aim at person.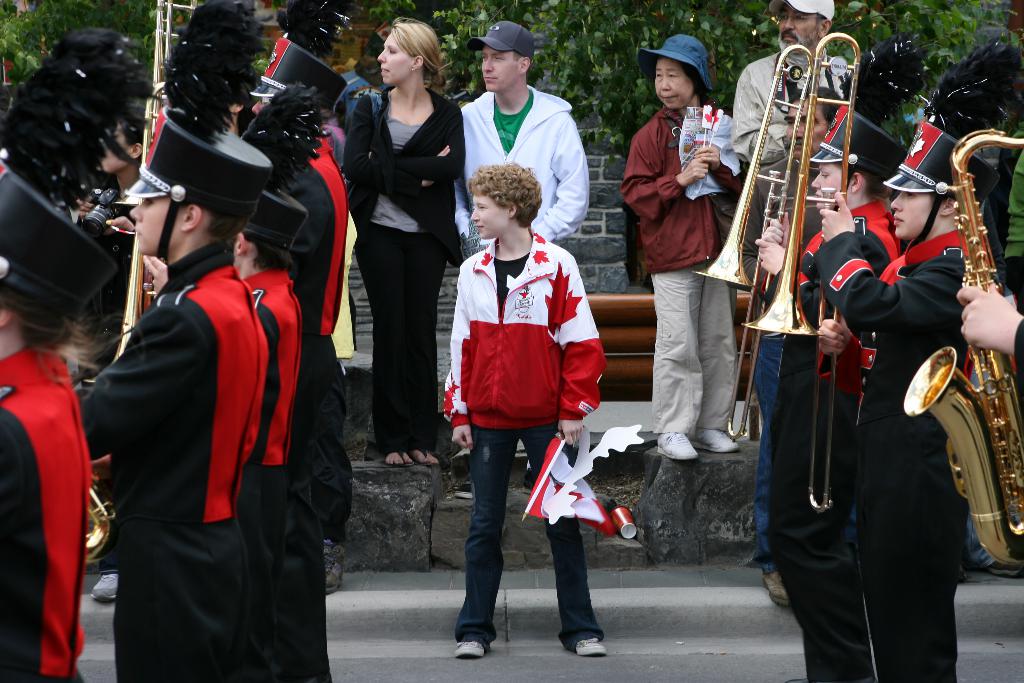
Aimed at bbox=(341, 3, 466, 472).
